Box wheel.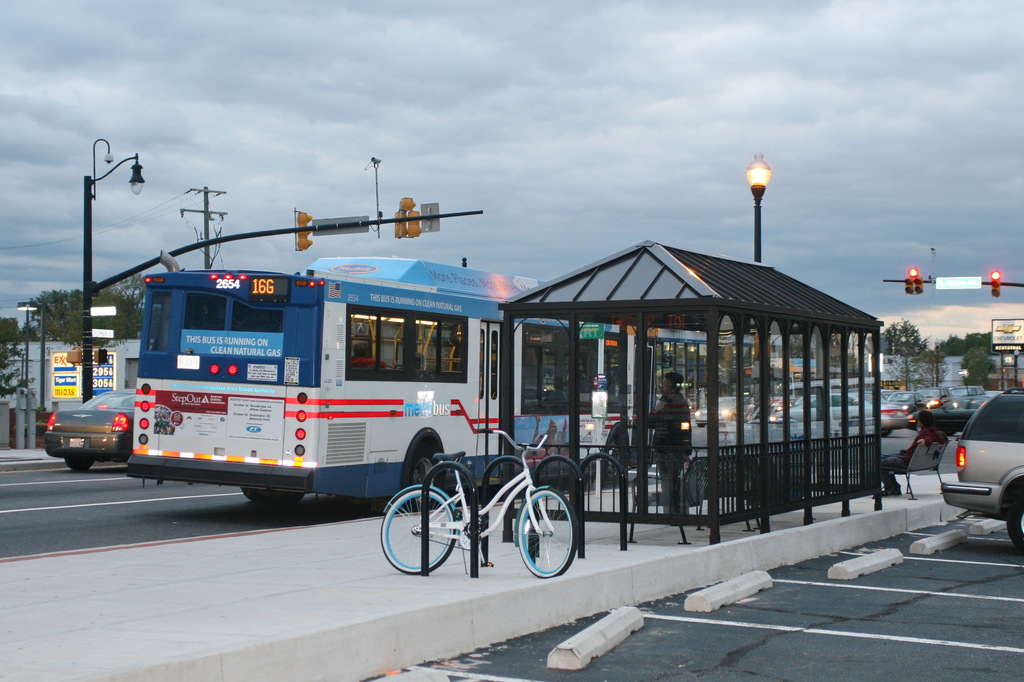
pyautogui.locateOnScreen(65, 456, 95, 472).
